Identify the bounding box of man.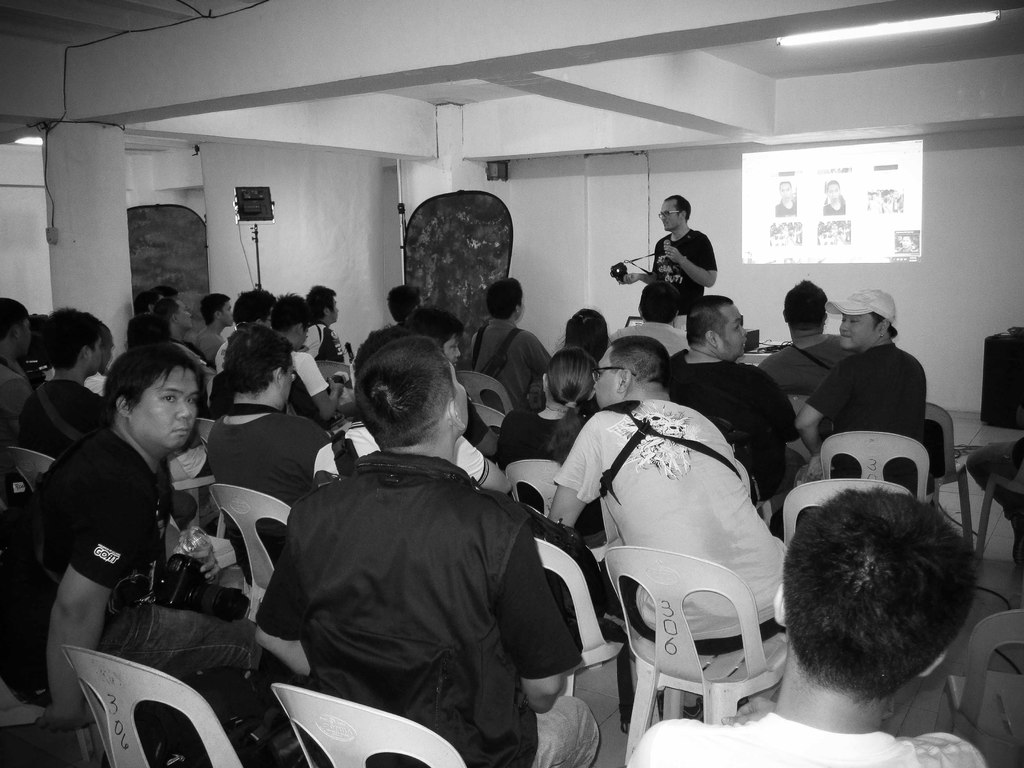
{"left": 269, "top": 294, "right": 343, "bottom": 430}.
